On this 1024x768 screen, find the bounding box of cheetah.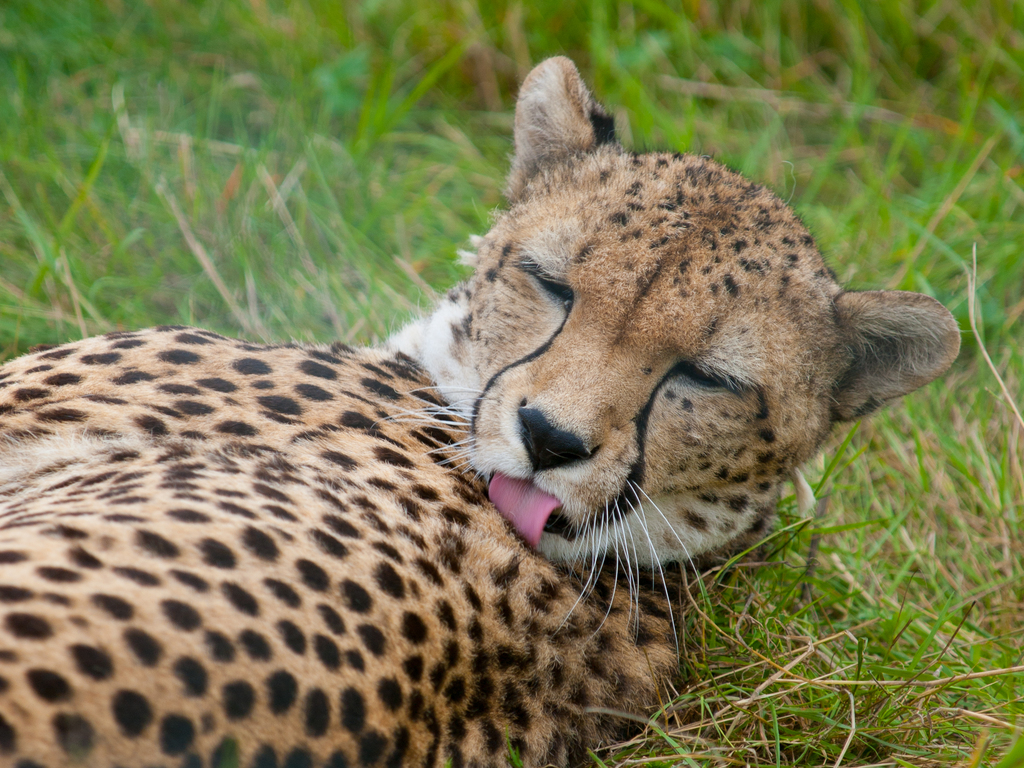
Bounding box: <region>0, 53, 963, 767</region>.
